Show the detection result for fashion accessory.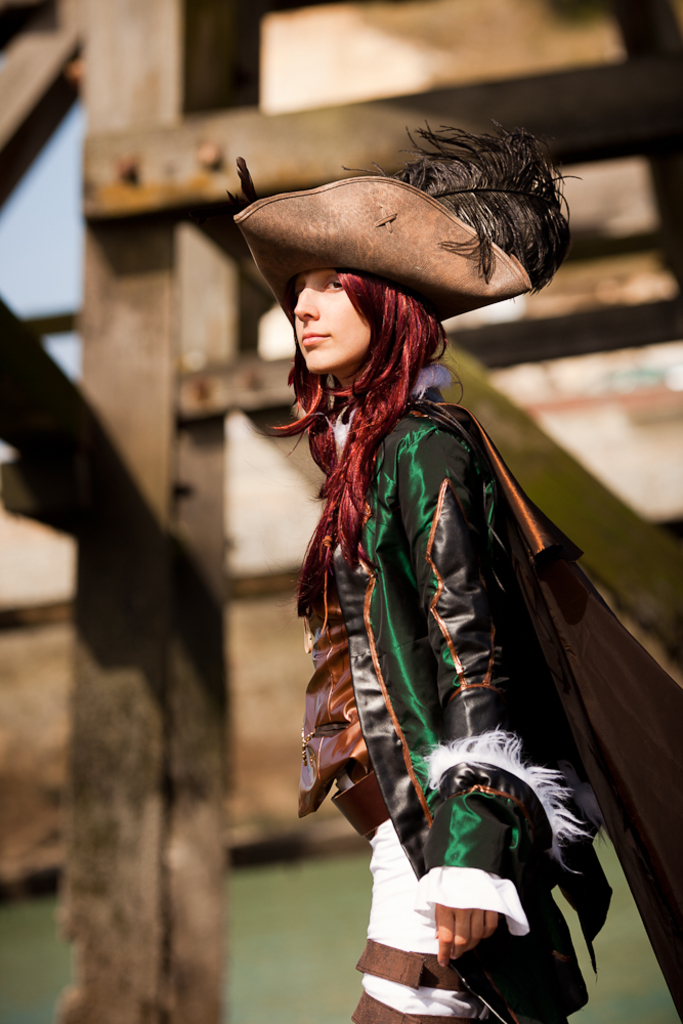
x1=221, y1=111, x2=581, y2=328.
